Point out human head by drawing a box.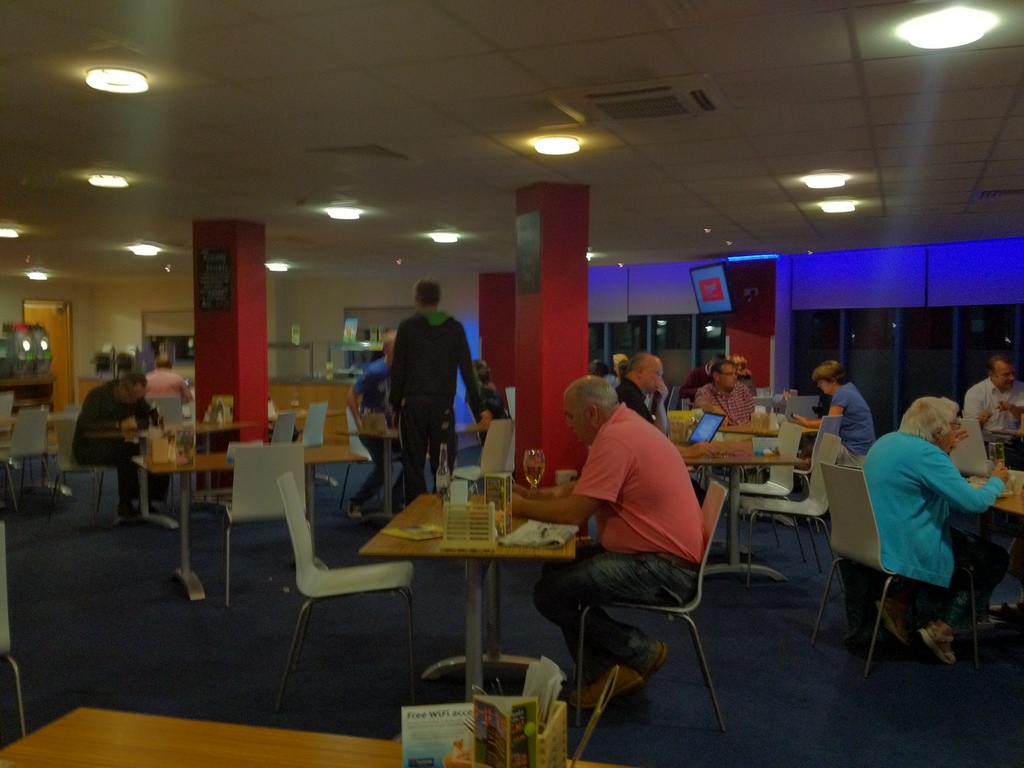
locate(902, 396, 962, 451).
